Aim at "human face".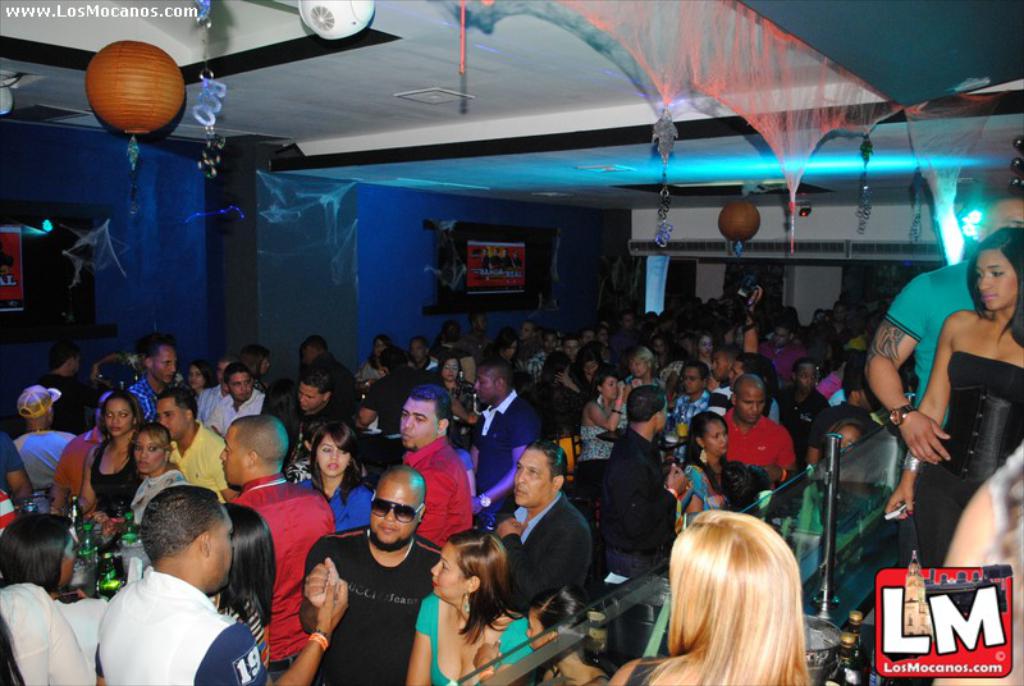
Aimed at 628 352 645 372.
